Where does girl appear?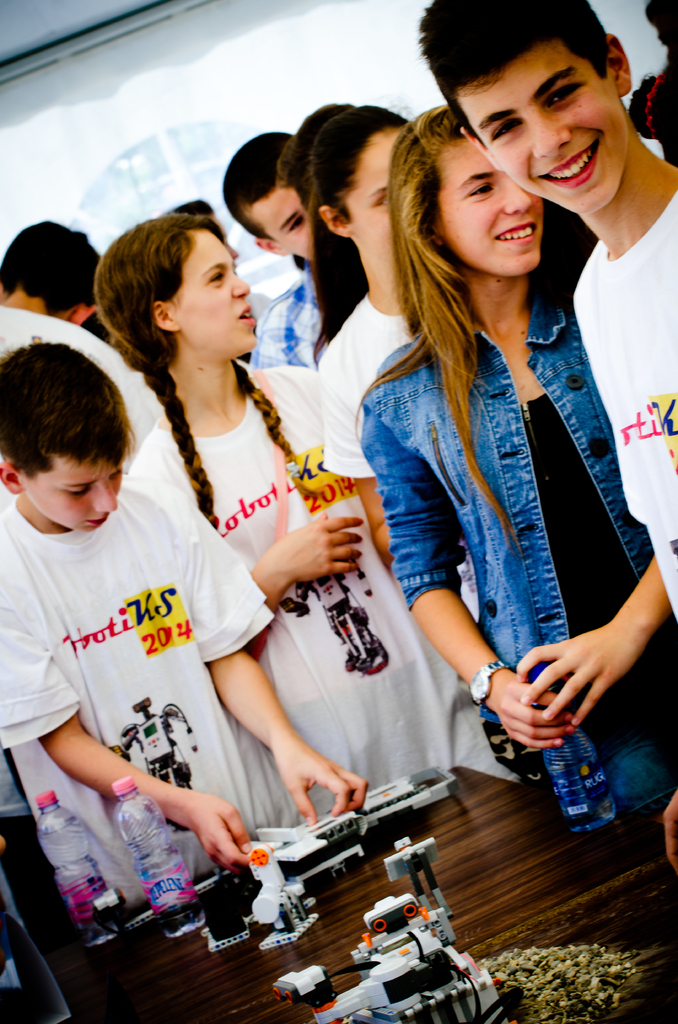
Appears at box=[96, 217, 511, 820].
